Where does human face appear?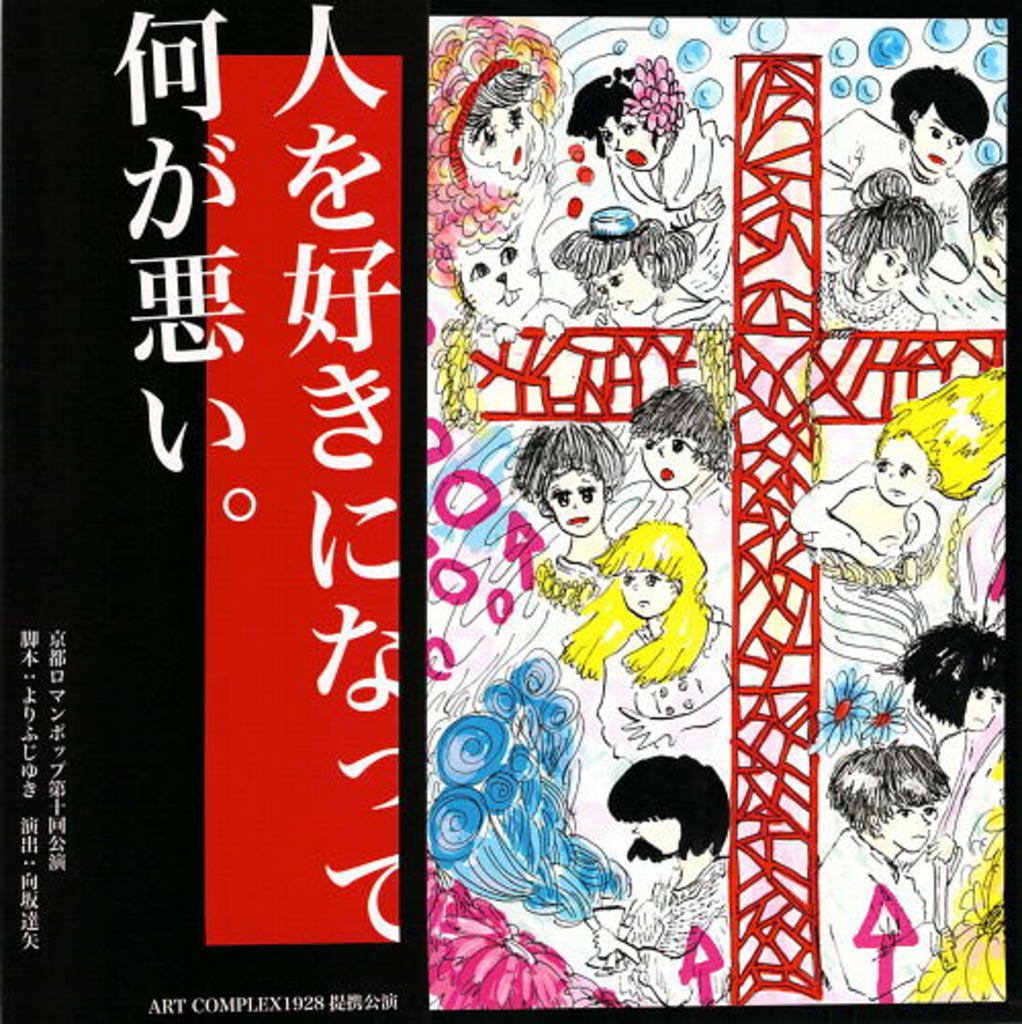
Appears at [472, 96, 536, 182].
